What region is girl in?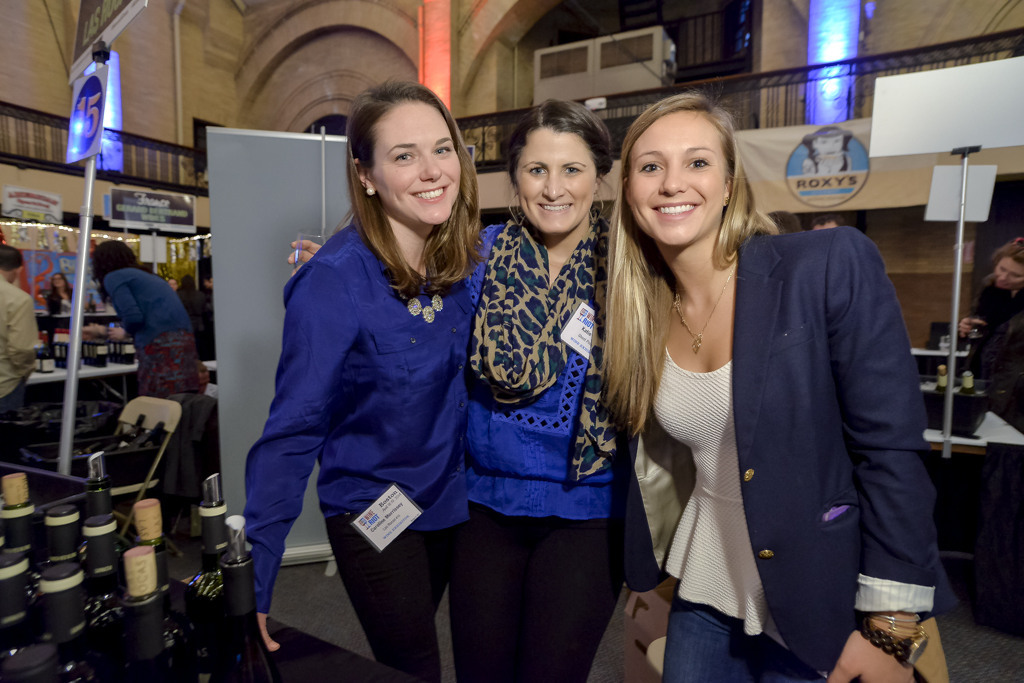
locate(598, 90, 957, 682).
